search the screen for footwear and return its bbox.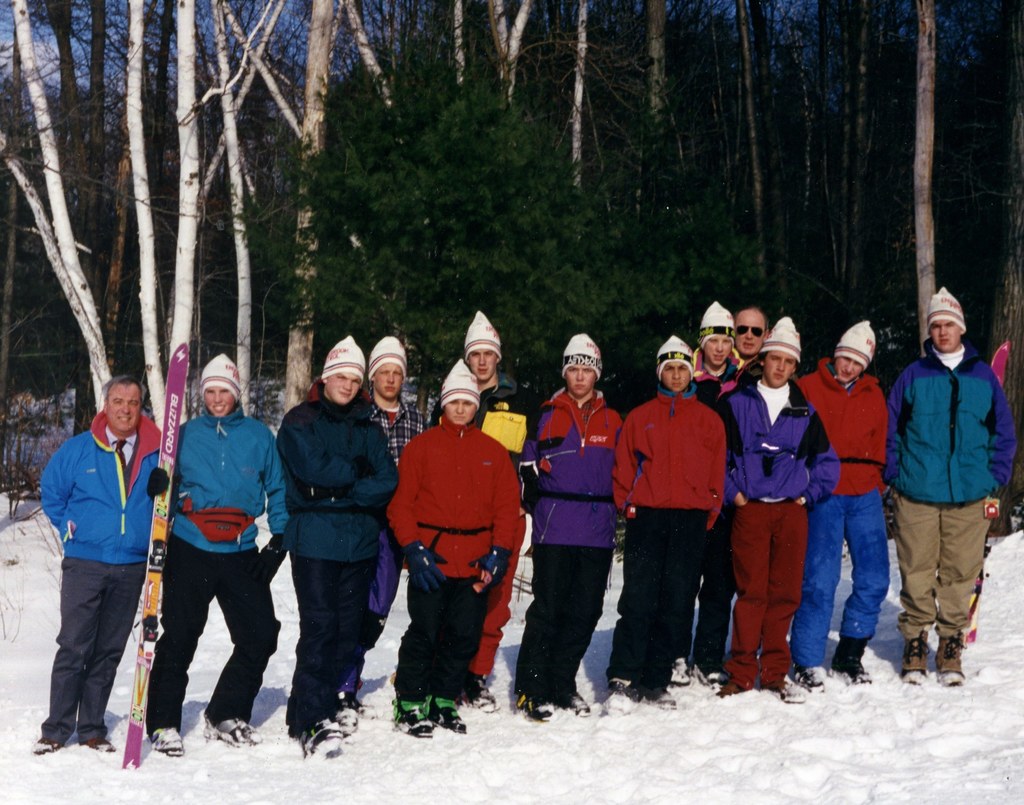
Found: BBox(331, 693, 356, 736).
